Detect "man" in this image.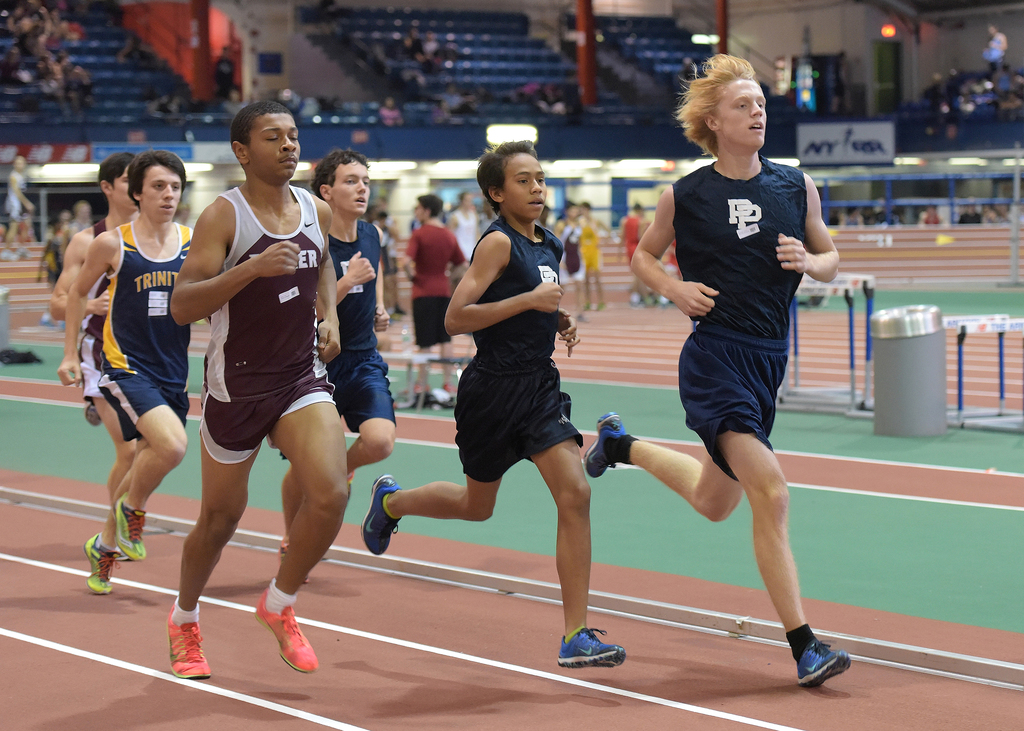
Detection: box(403, 193, 473, 400).
